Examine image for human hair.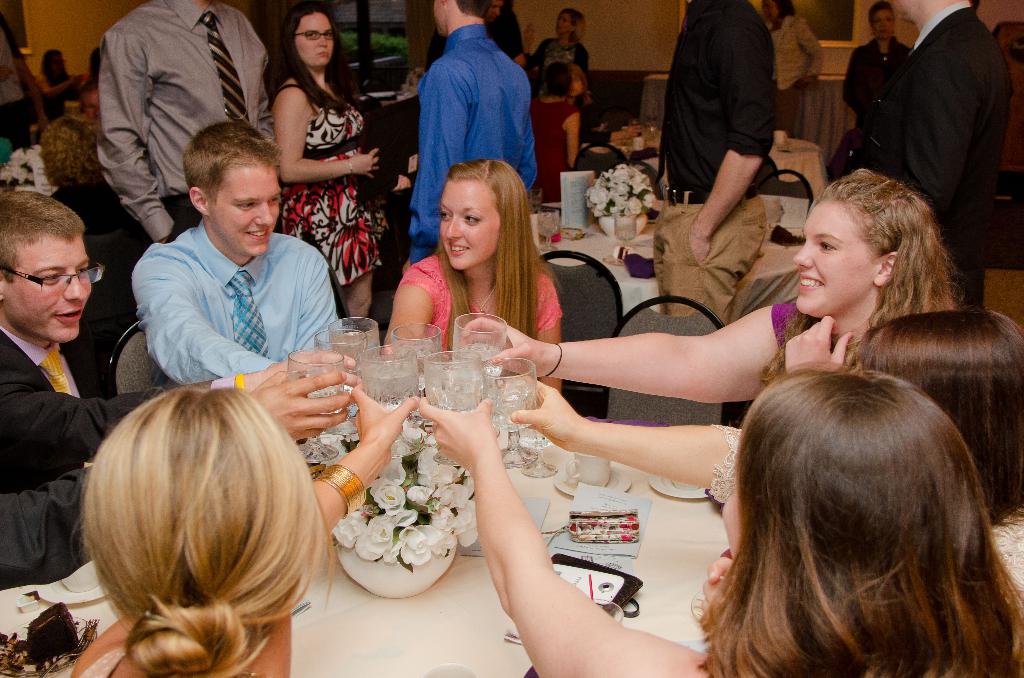
Examination result: rect(39, 44, 58, 84).
